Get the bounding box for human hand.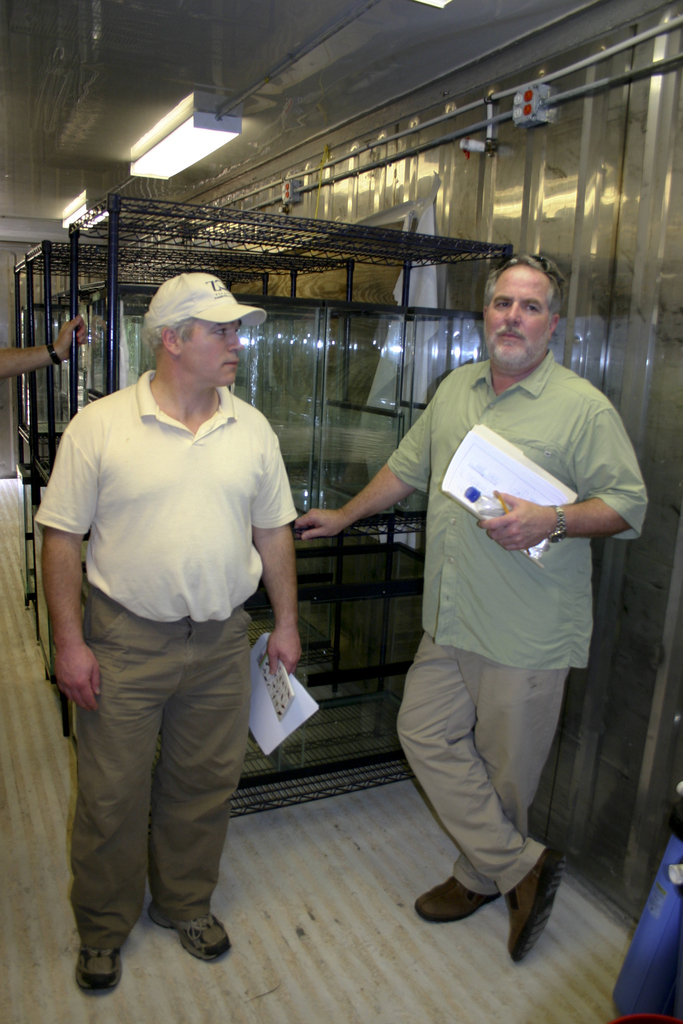
<bbox>52, 645, 104, 718</bbox>.
